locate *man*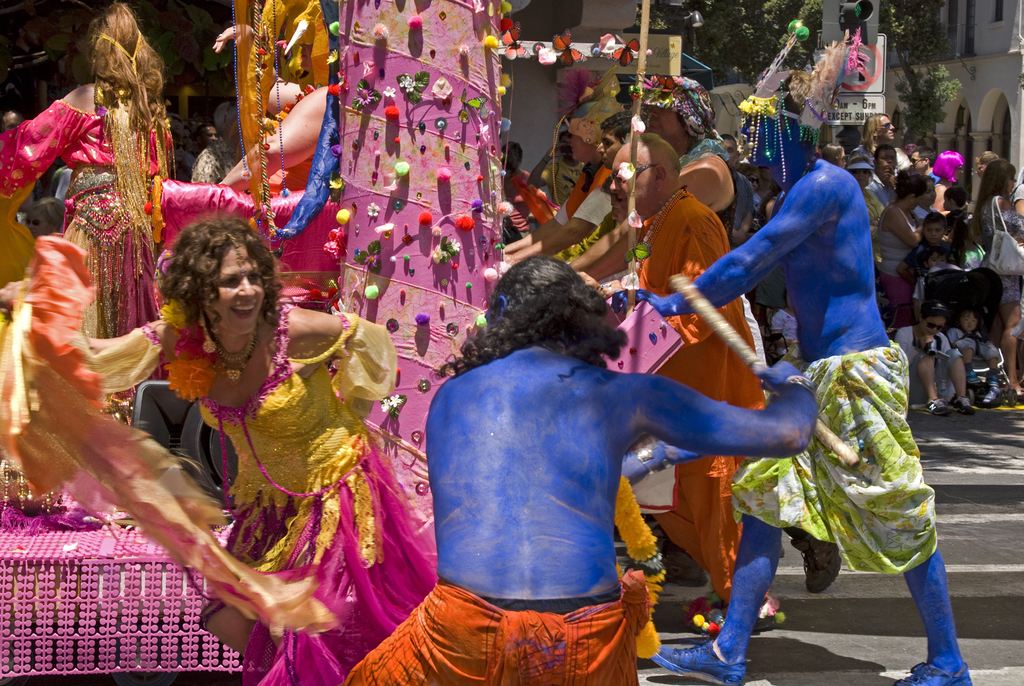
{"left": 194, "top": 99, "right": 249, "bottom": 186}
